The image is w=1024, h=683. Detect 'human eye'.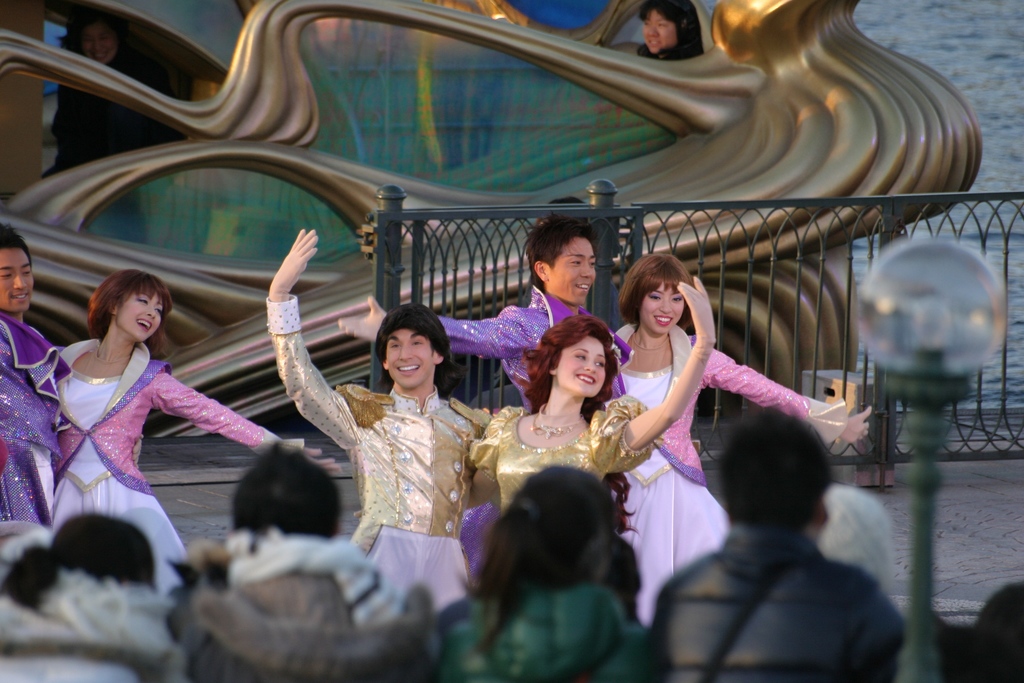
Detection: x1=0, y1=272, x2=10, y2=280.
